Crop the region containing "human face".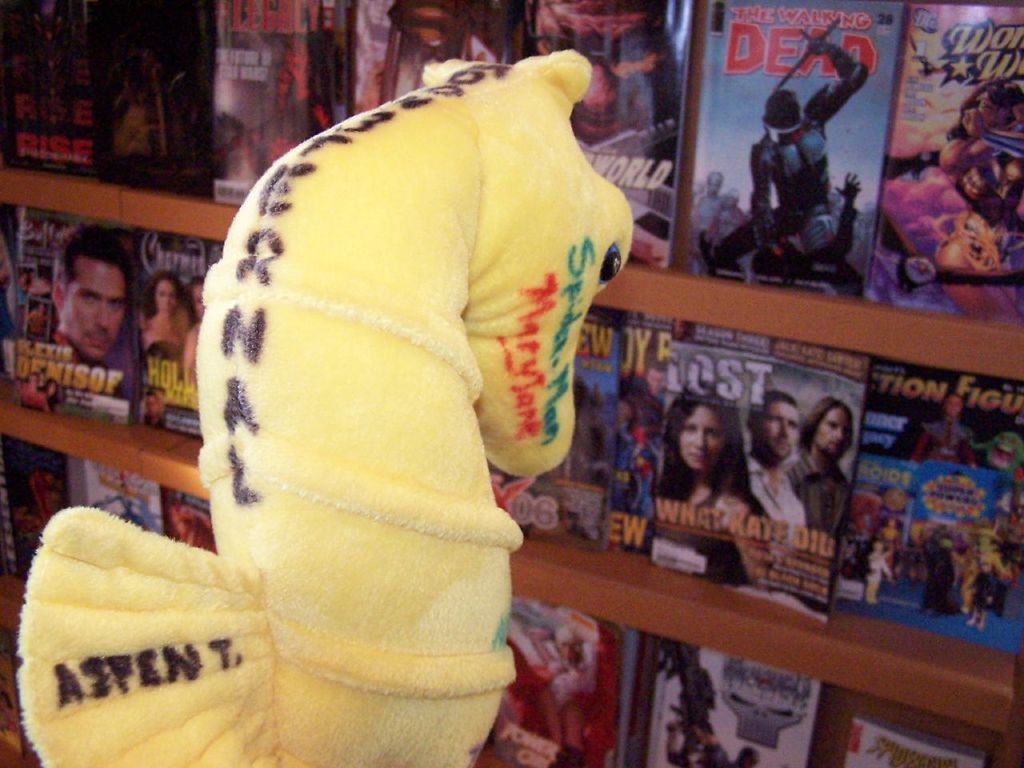
Crop region: (left=154, top=282, right=175, bottom=320).
